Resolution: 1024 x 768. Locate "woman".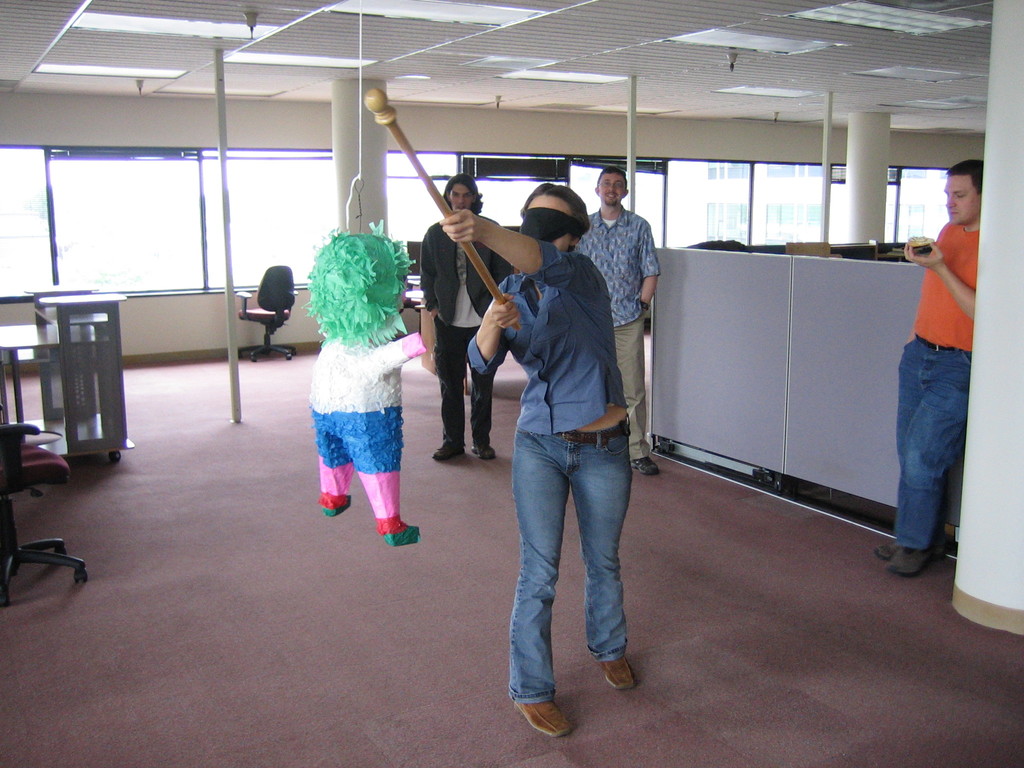
box=[468, 157, 659, 726].
